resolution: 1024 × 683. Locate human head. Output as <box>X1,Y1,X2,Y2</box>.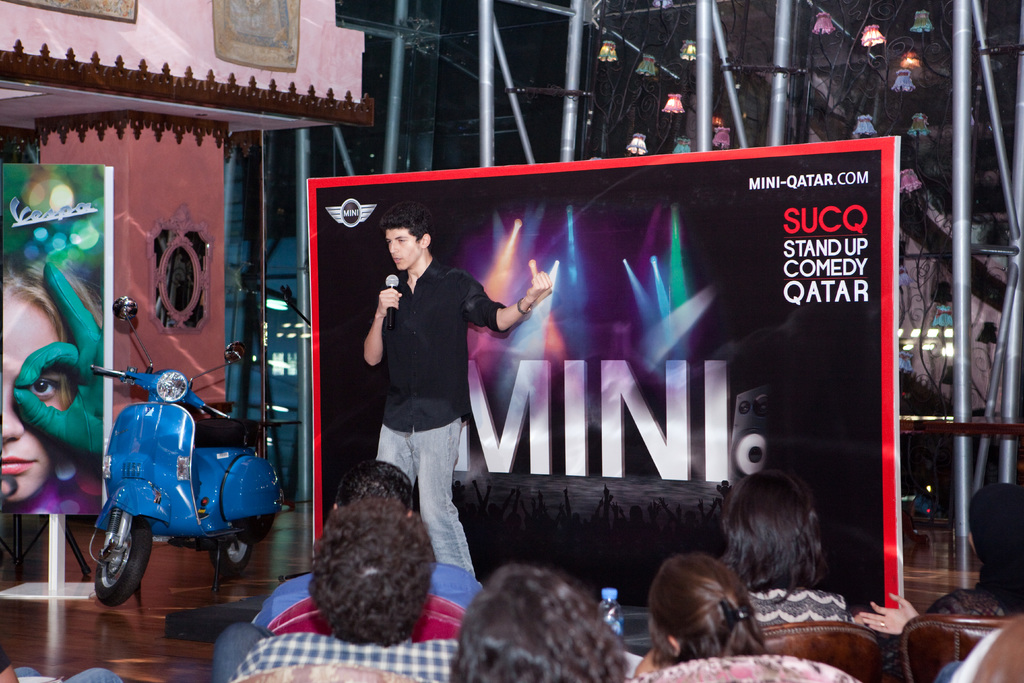
<box>964,483,1023,579</box>.
